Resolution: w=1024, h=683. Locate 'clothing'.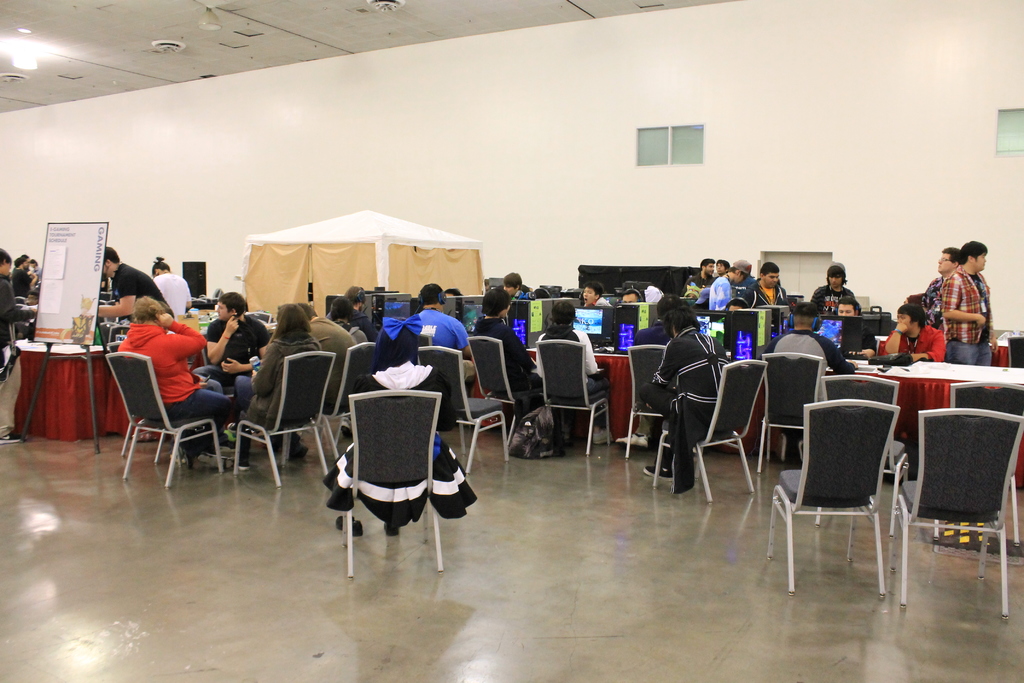
(x1=879, y1=315, x2=954, y2=443).
